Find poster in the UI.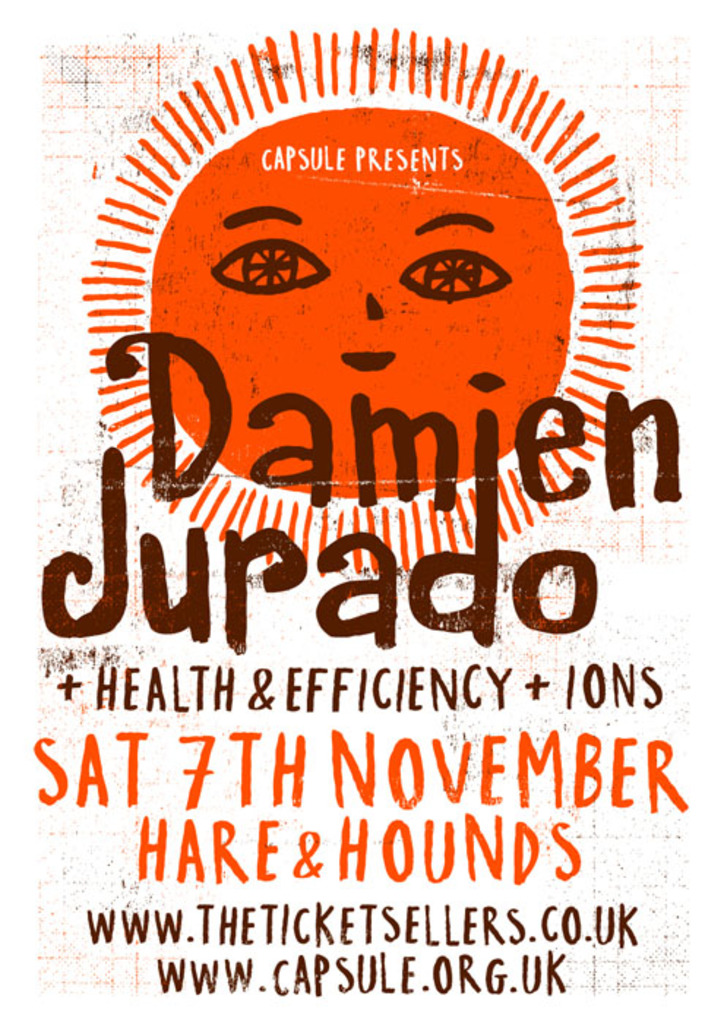
UI element at <box>0,0,723,1023</box>.
